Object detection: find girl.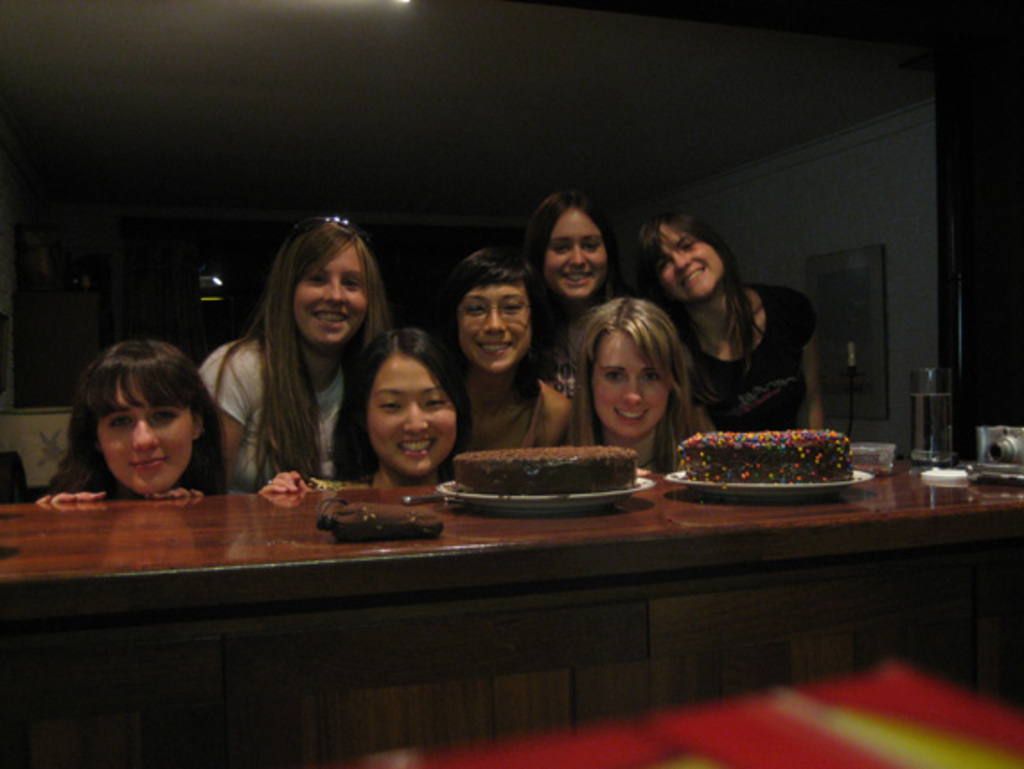
36, 343, 232, 501.
